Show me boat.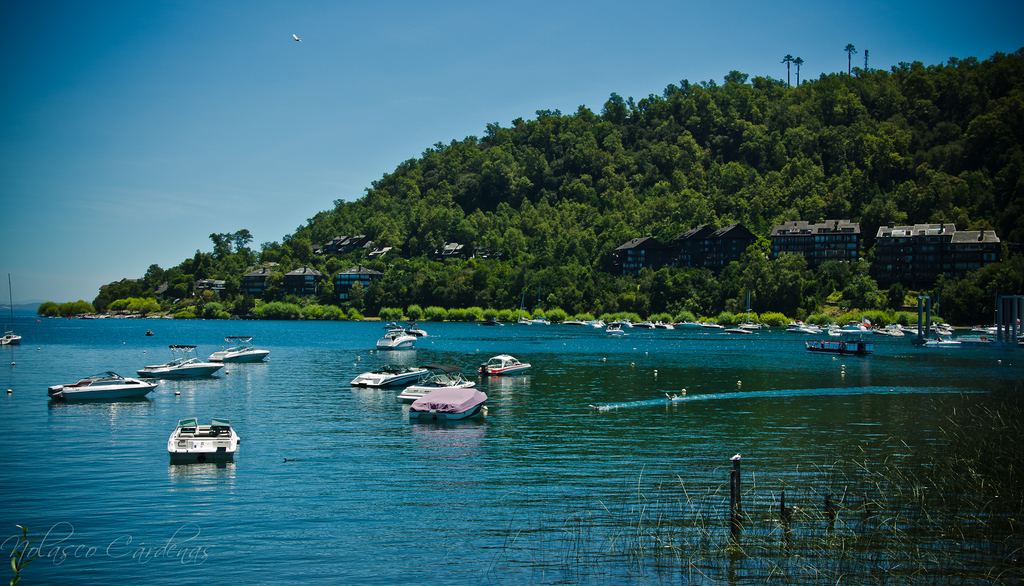
boat is here: <box>481,350,531,382</box>.
